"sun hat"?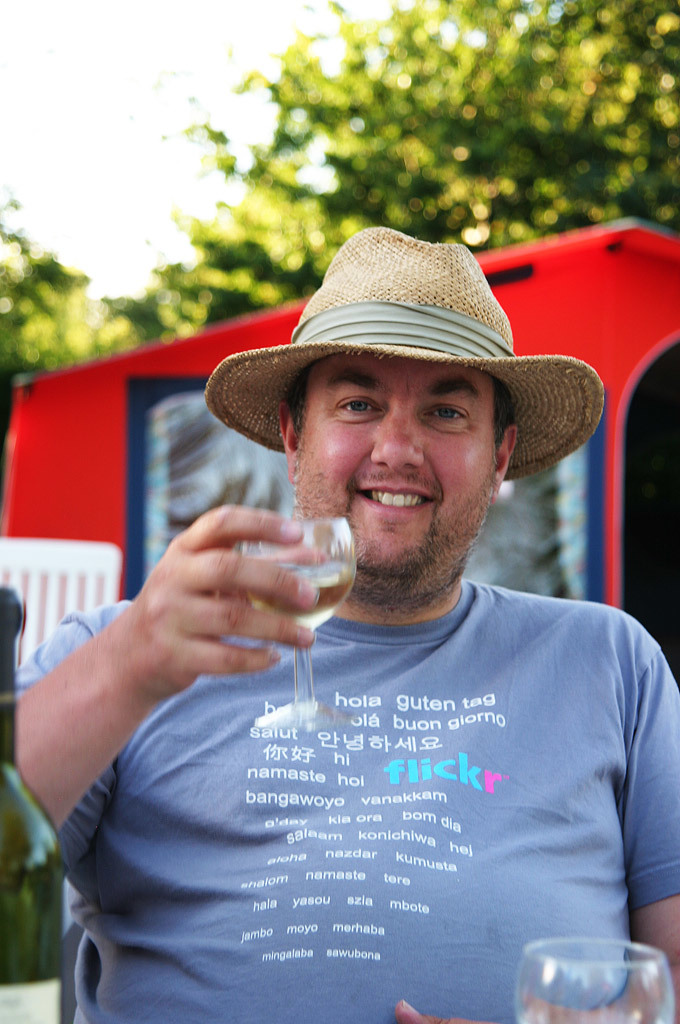
202,223,613,484
